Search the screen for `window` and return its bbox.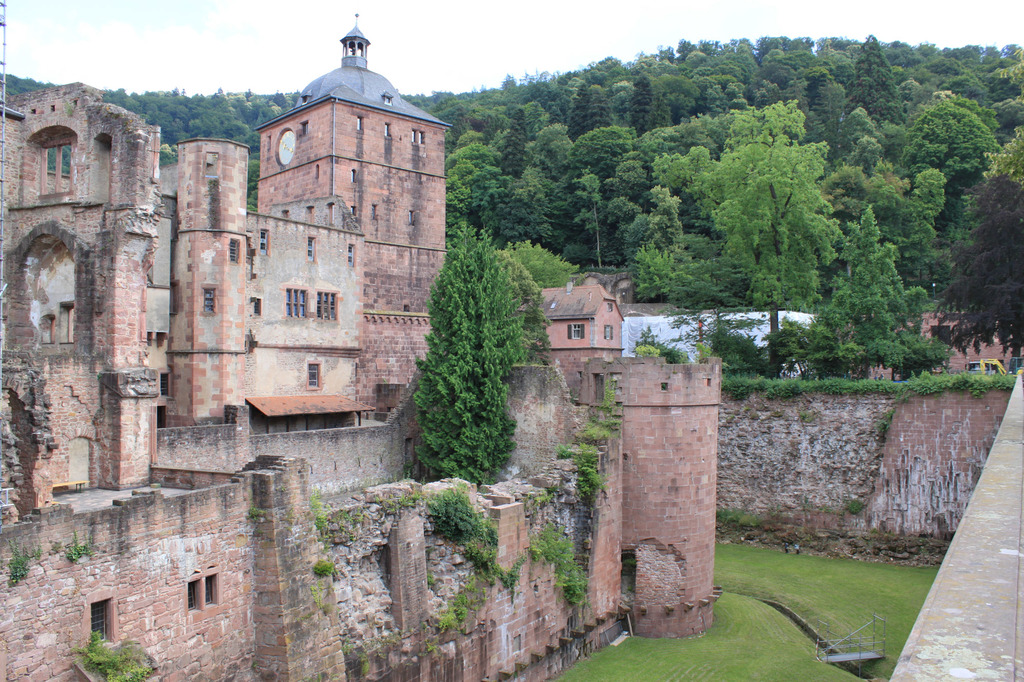
Found: (349, 245, 357, 267).
